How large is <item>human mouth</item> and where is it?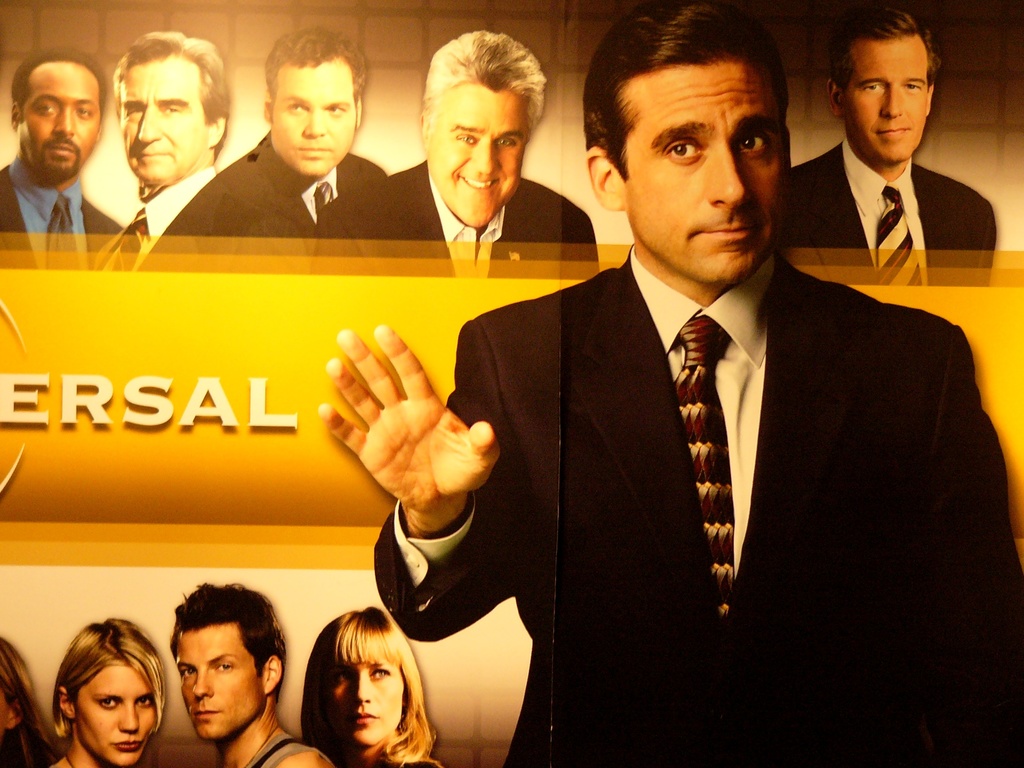
Bounding box: box=[685, 223, 765, 243].
